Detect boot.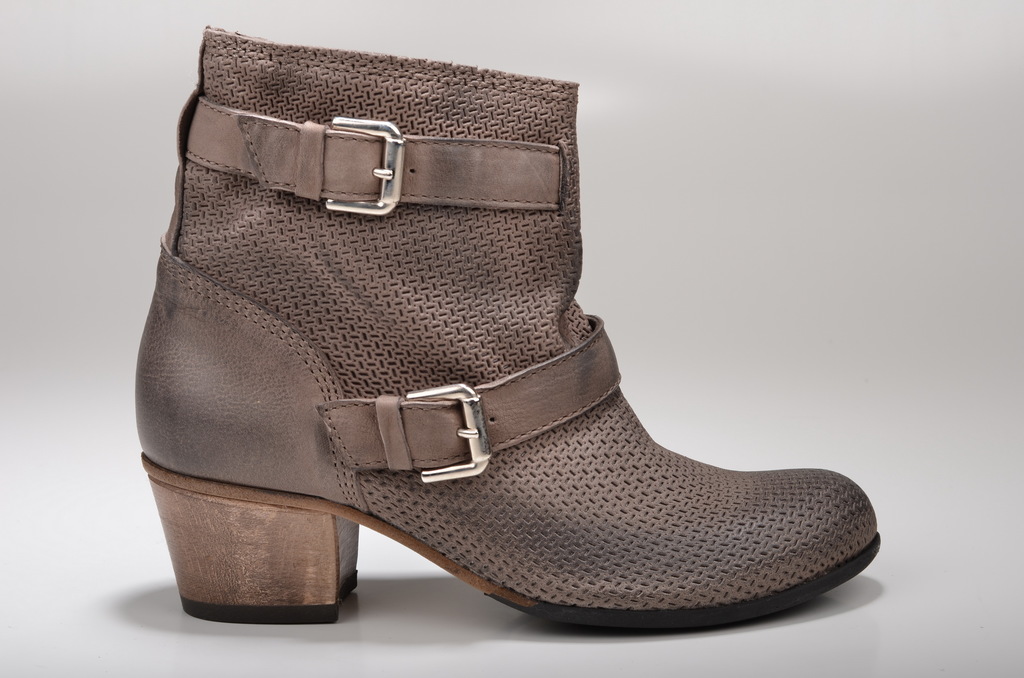
Detected at left=132, top=26, right=879, bottom=633.
